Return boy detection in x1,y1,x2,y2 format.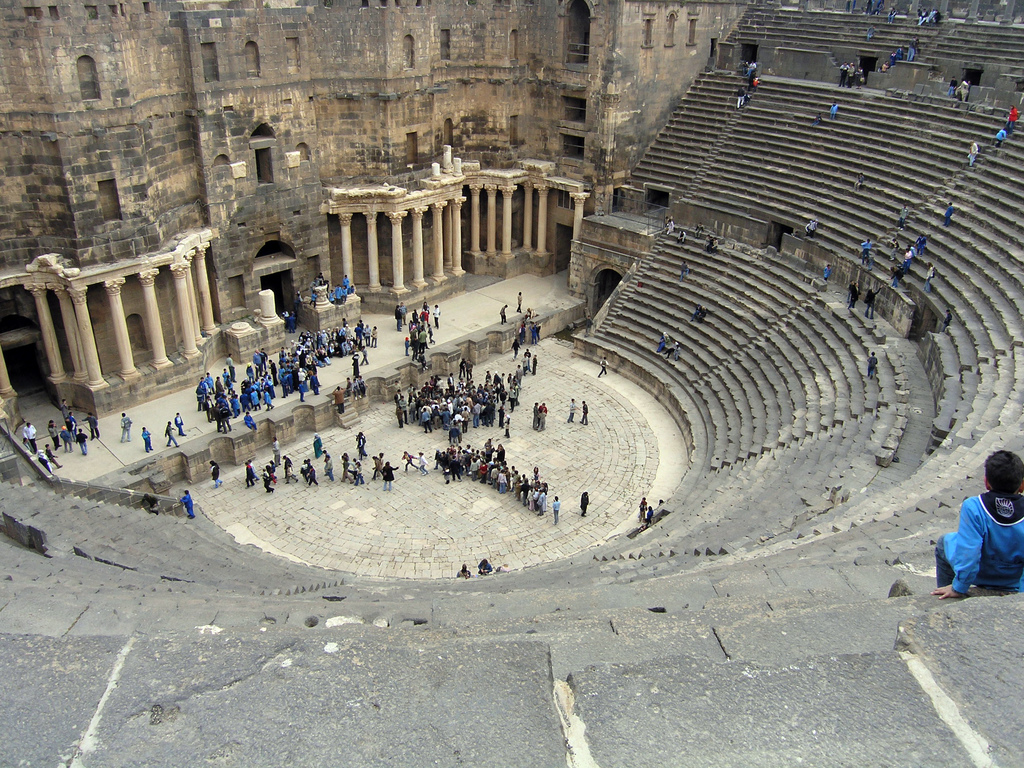
163,421,178,446.
